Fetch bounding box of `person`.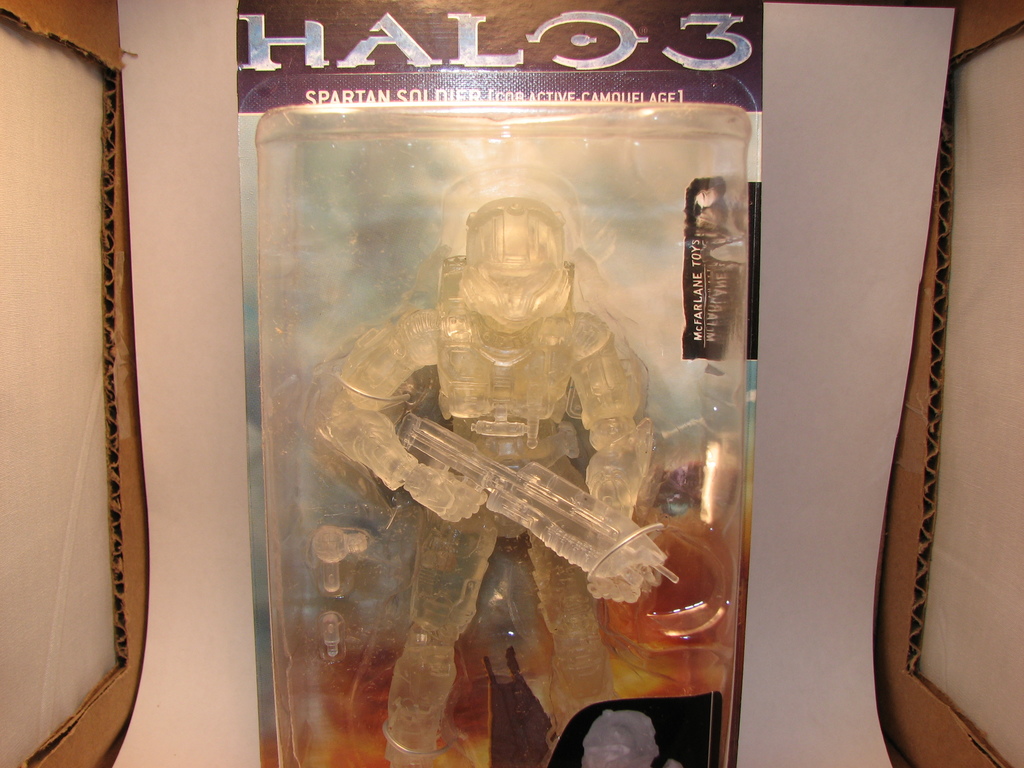
Bbox: [x1=315, y1=201, x2=662, y2=767].
